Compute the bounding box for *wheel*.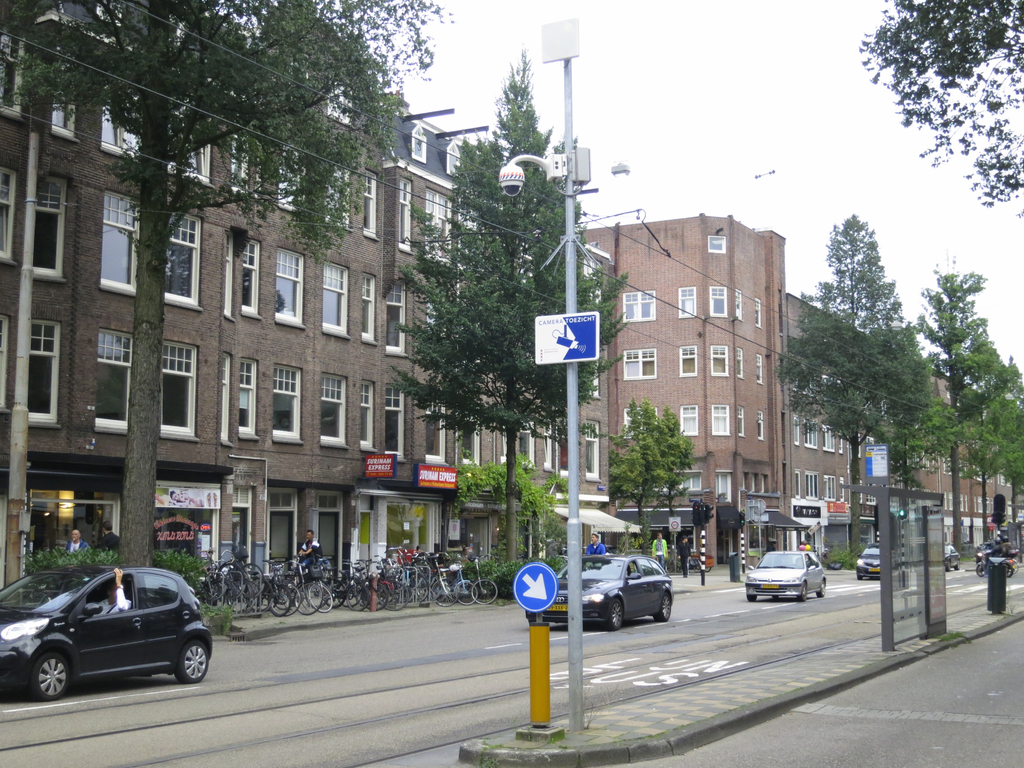
{"x1": 771, "y1": 596, "x2": 779, "y2": 600}.
